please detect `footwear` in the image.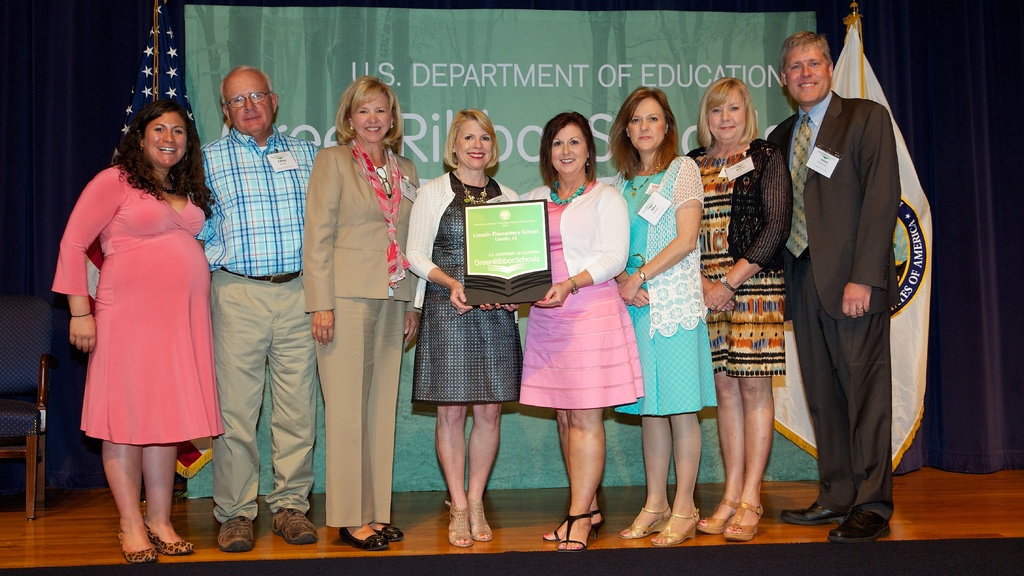
bbox(722, 504, 764, 541).
